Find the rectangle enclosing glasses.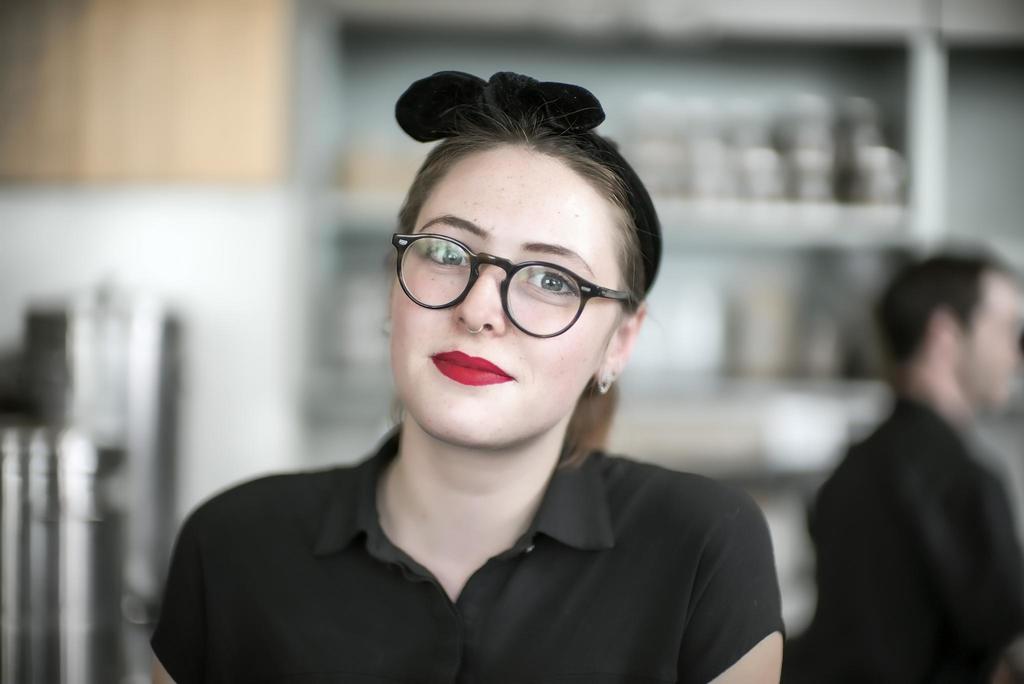
399,231,637,339.
